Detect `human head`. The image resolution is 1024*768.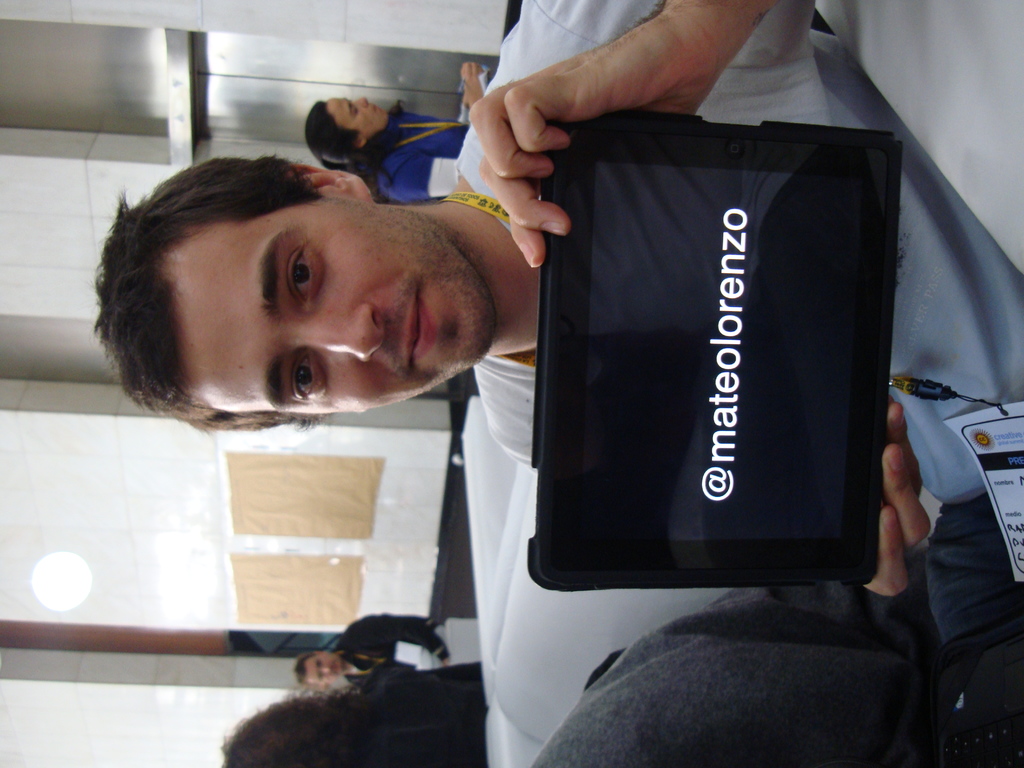
215,694,387,767.
